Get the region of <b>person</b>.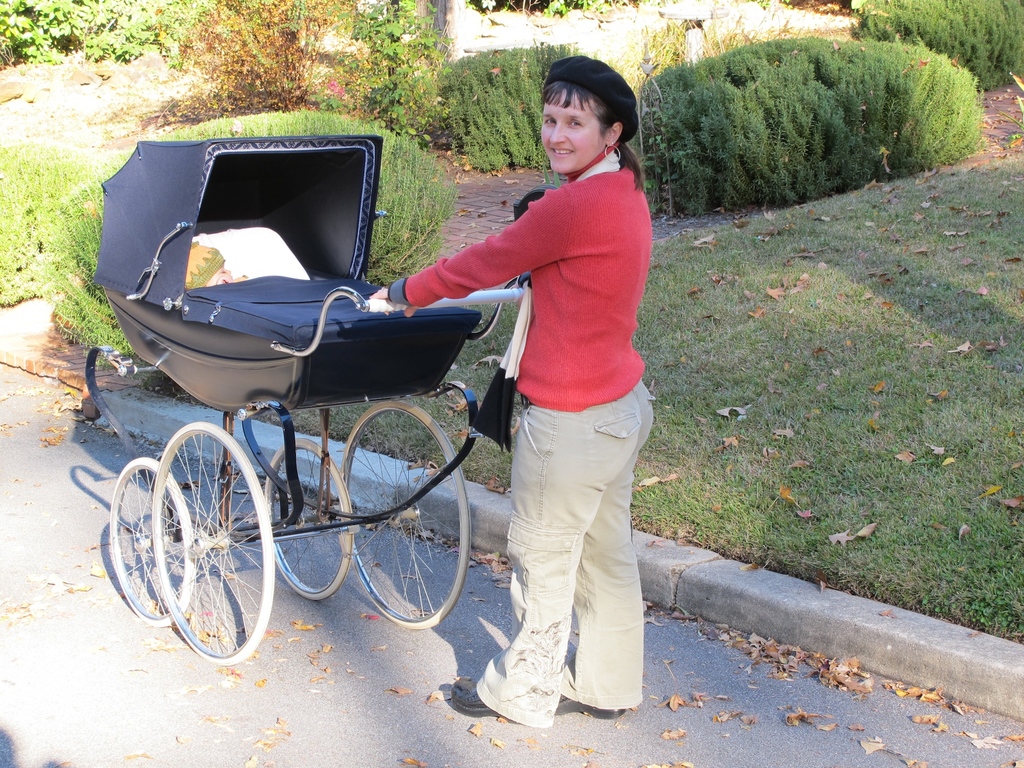
(367,54,662,728).
